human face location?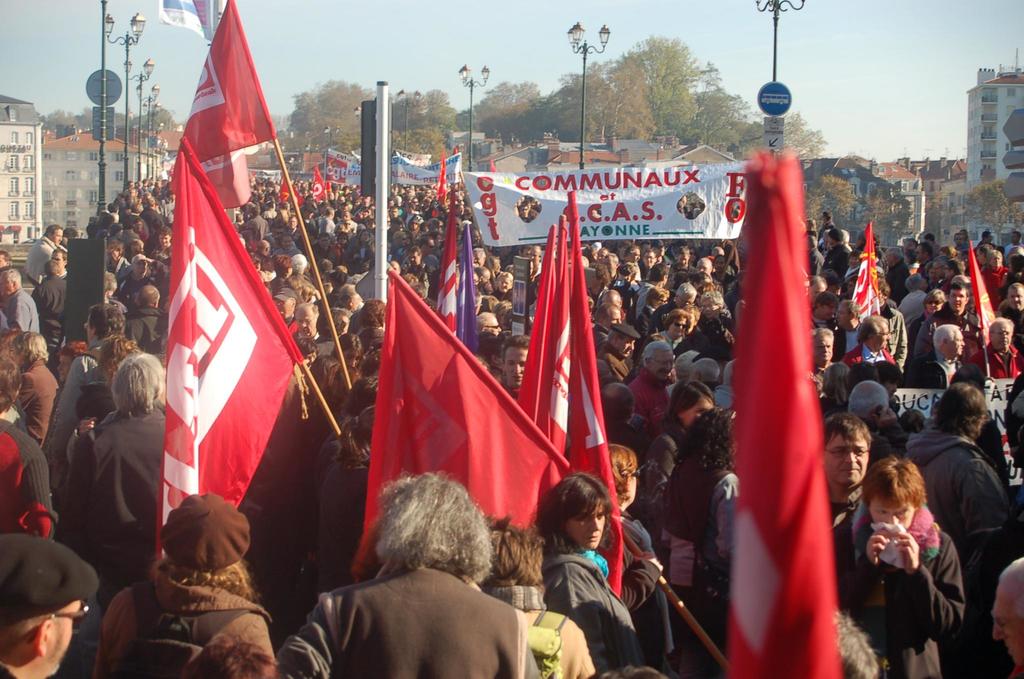
{"x1": 0, "y1": 252, "x2": 5, "y2": 265}
